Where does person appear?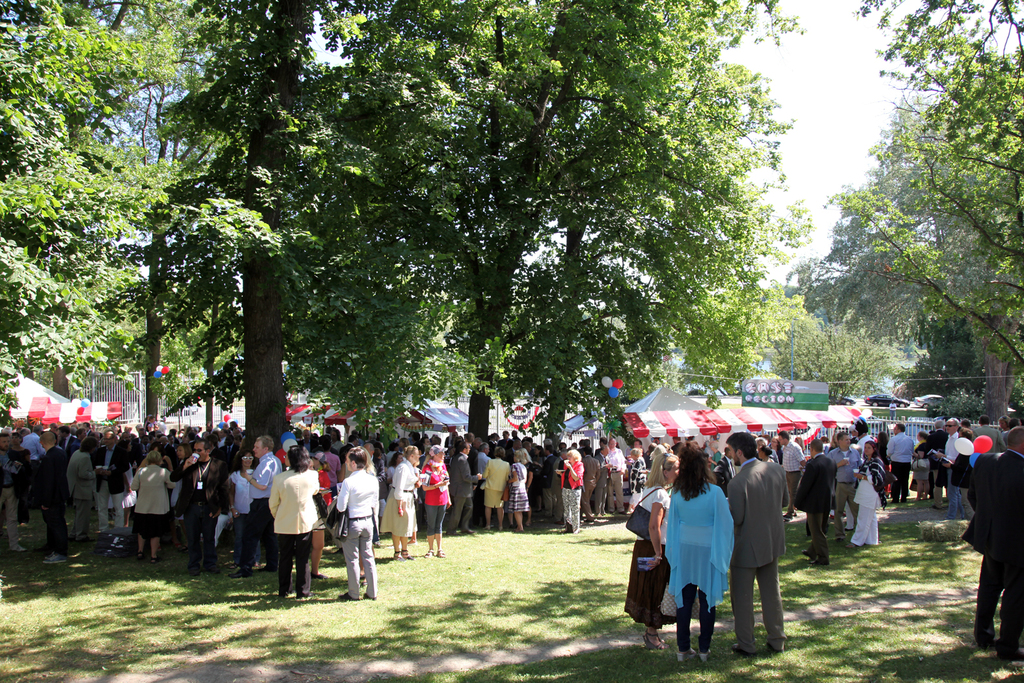
Appears at bbox=(608, 440, 625, 515).
